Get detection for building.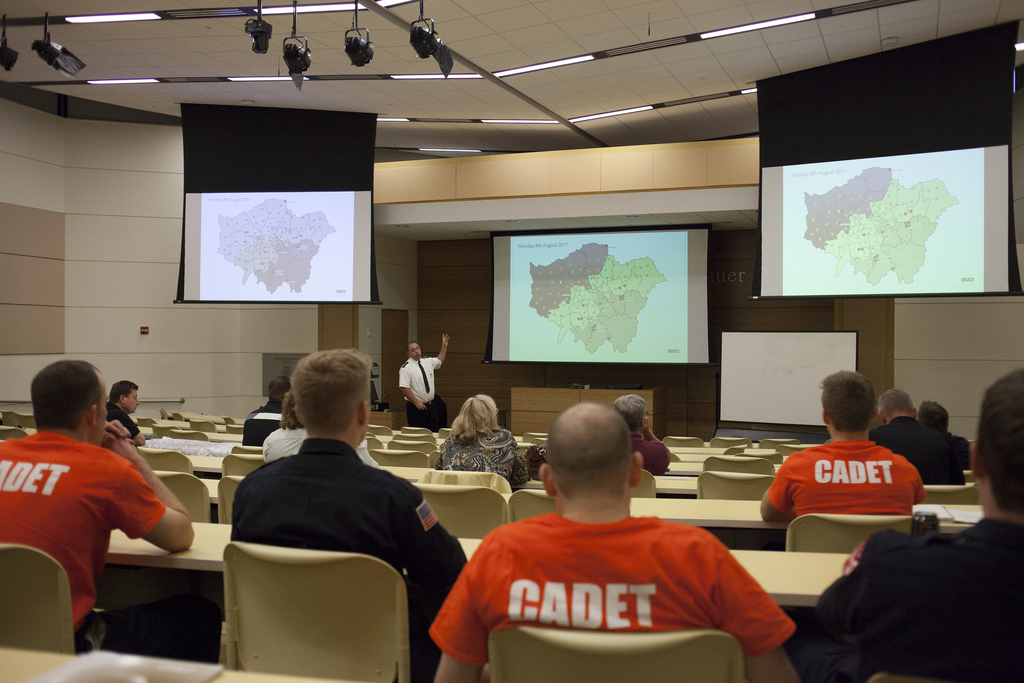
Detection: <bbox>0, 0, 1023, 682</bbox>.
